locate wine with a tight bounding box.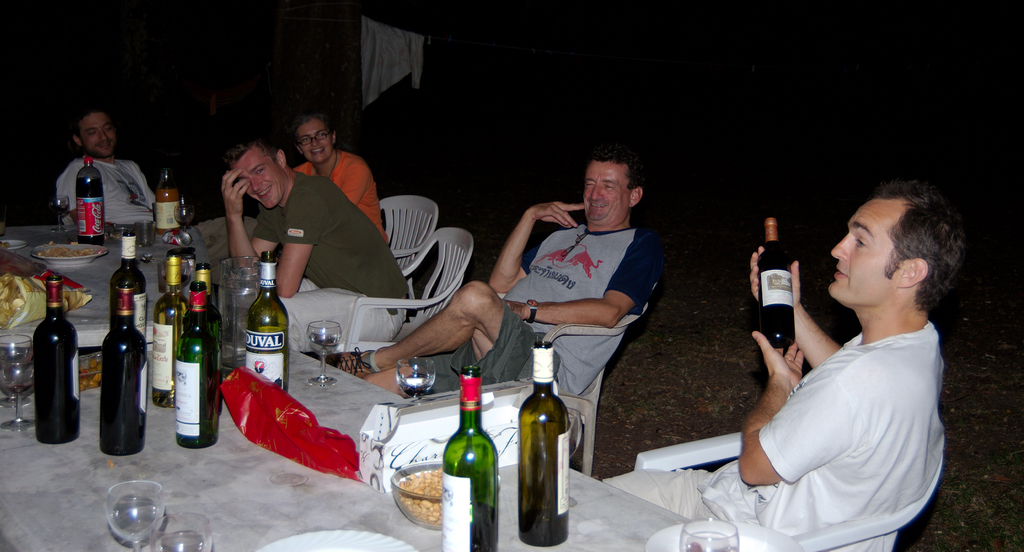
bbox=[435, 365, 496, 551].
